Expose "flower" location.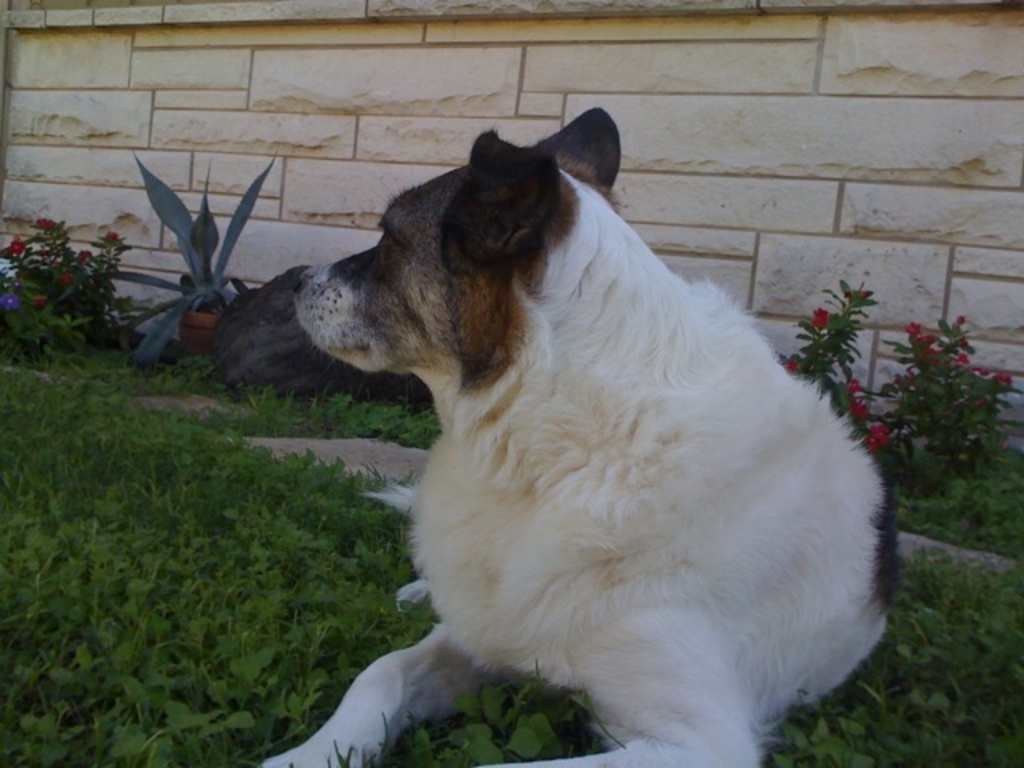
Exposed at box(74, 245, 99, 270).
